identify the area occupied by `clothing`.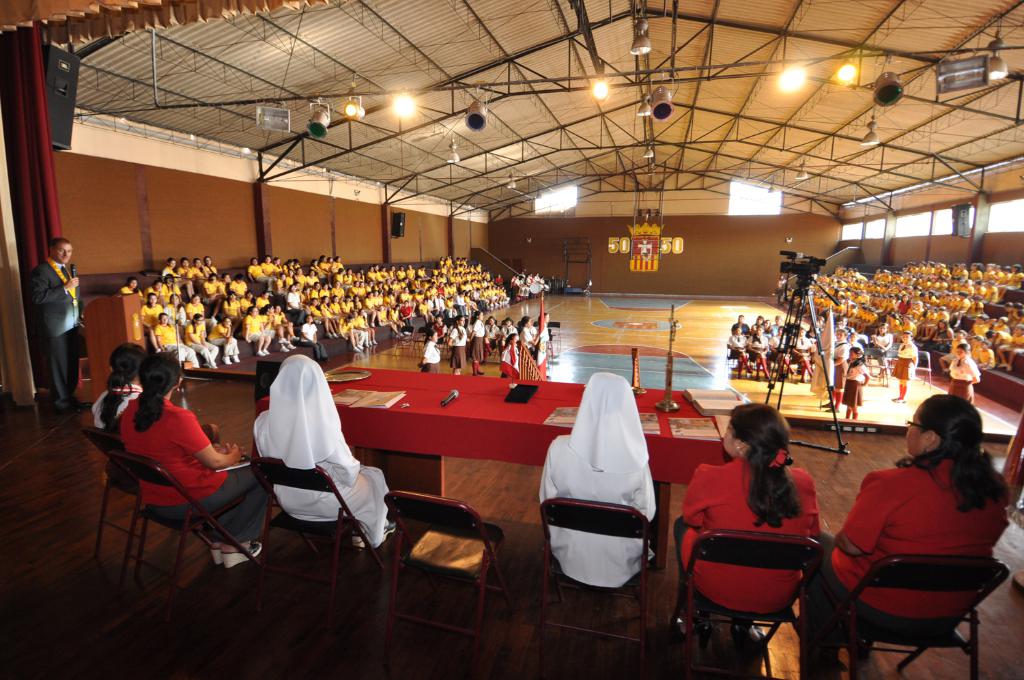
Area: bbox(113, 387, 276, 542).
